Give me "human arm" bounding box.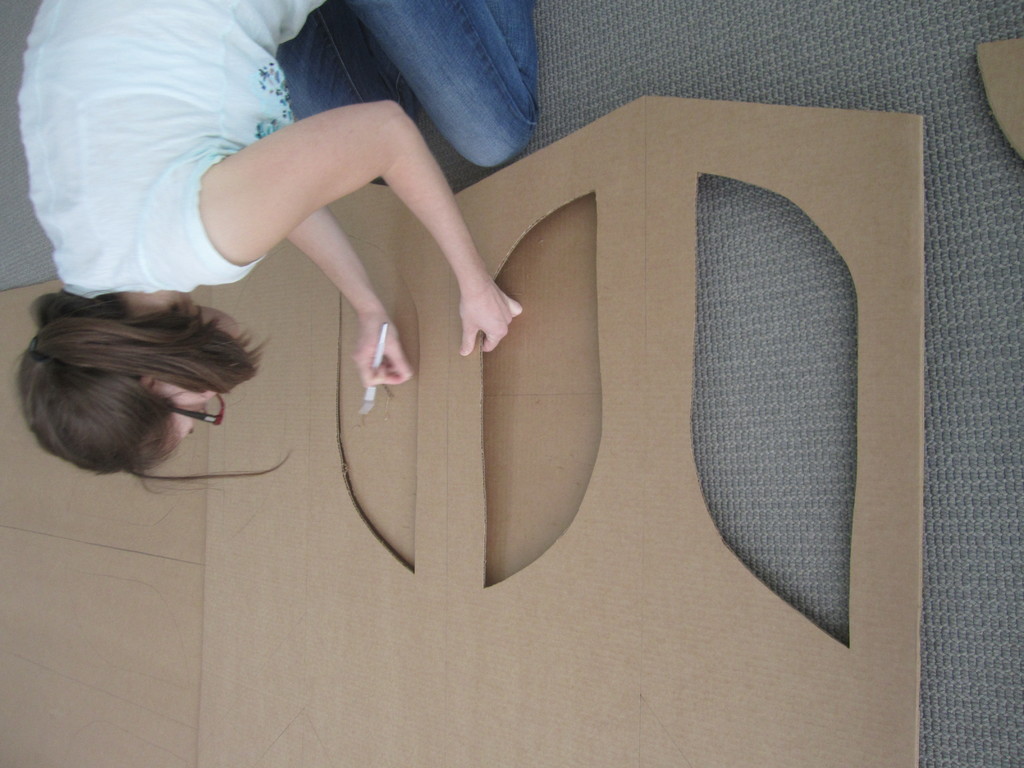
<region>175, 95, 518, 358</region>.
